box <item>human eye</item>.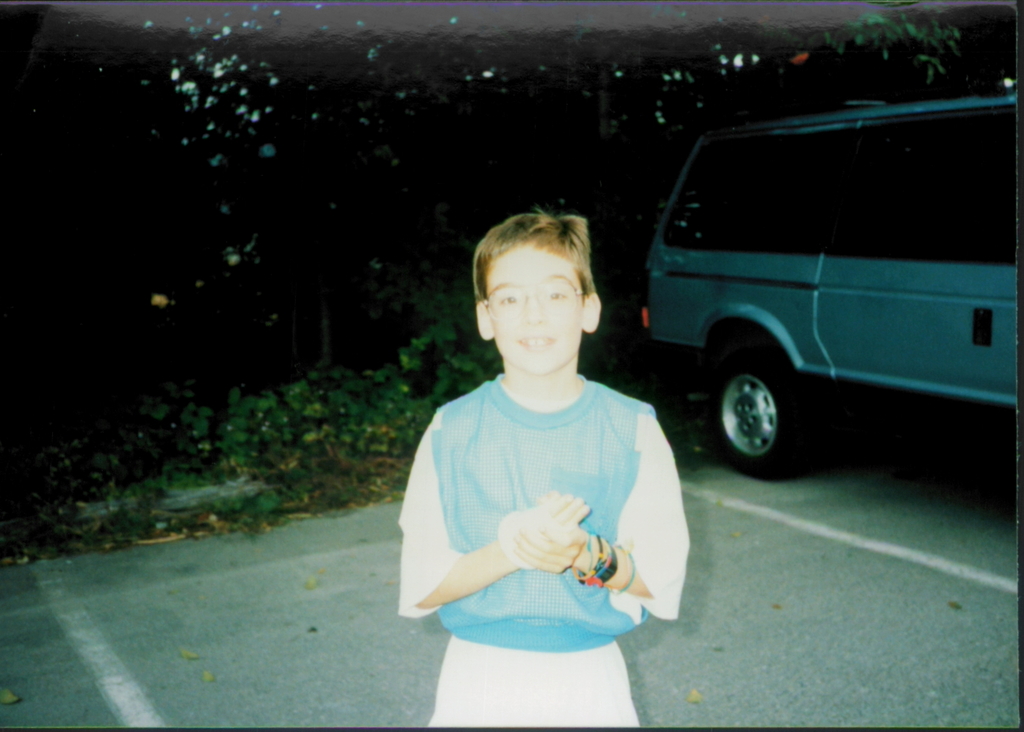
(left=492, top=285, right=523, bottom=310).
